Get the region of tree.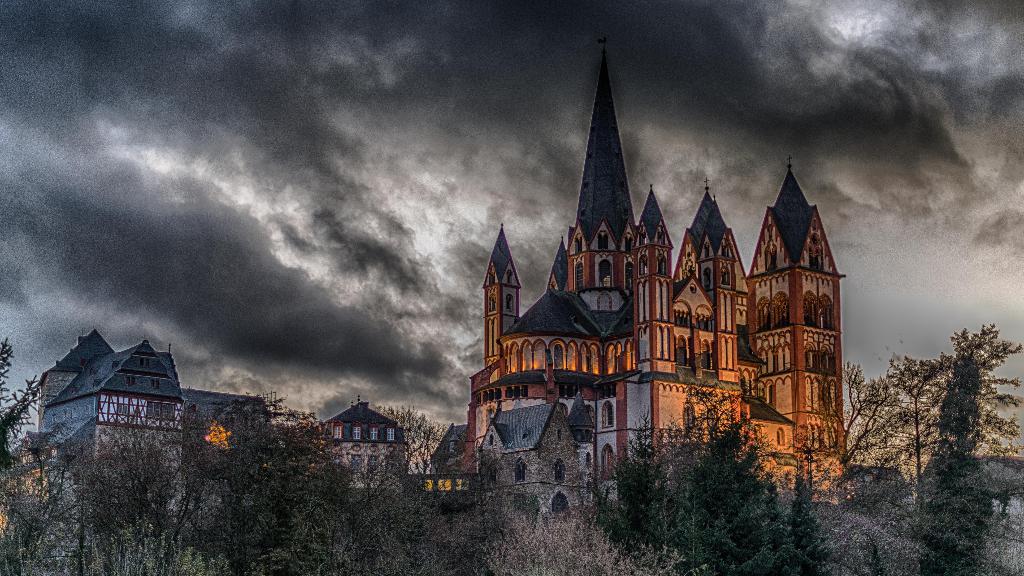
(591,369,793,575).
